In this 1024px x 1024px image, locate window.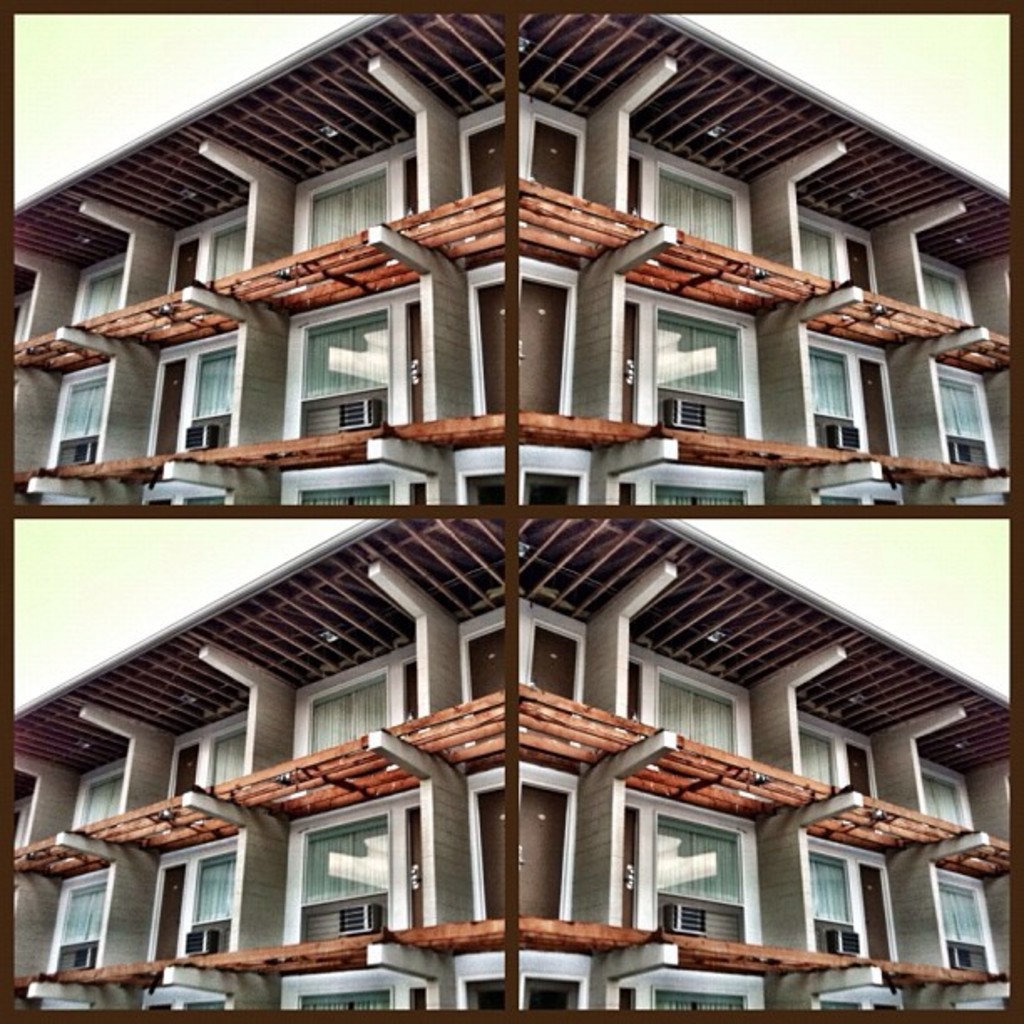
Bounding box: 70, 778, 119, 833.
